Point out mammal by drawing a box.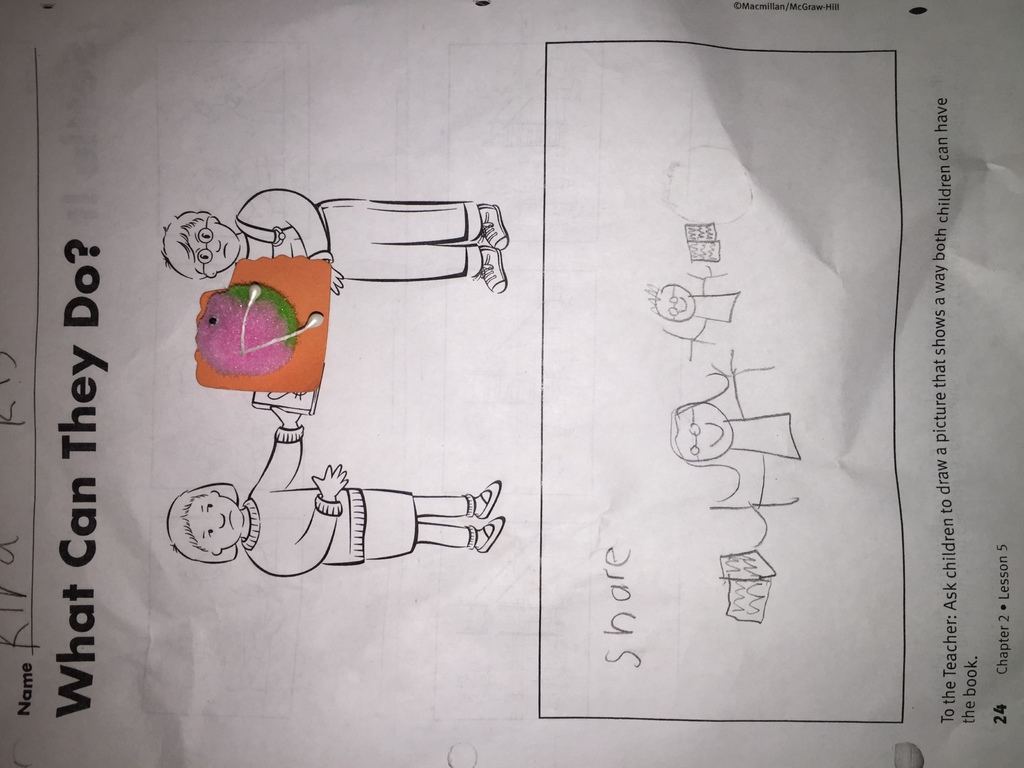
box=[641, 269, 740, 371].
